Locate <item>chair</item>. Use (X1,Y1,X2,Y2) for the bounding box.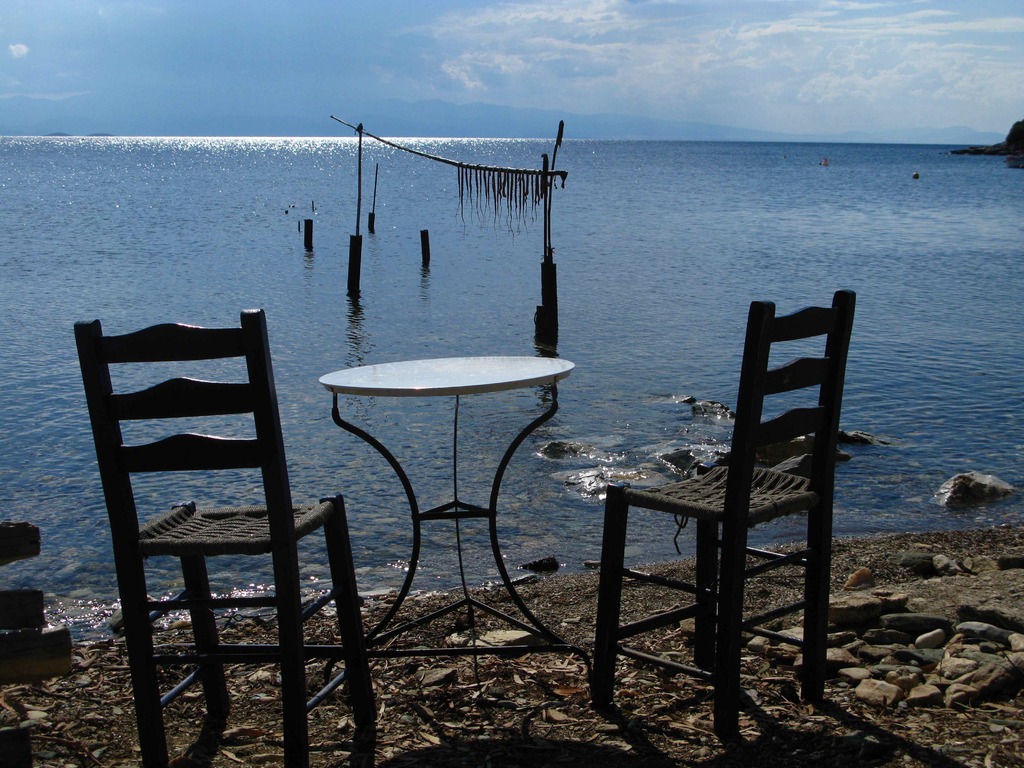
(71,303,381,767).
